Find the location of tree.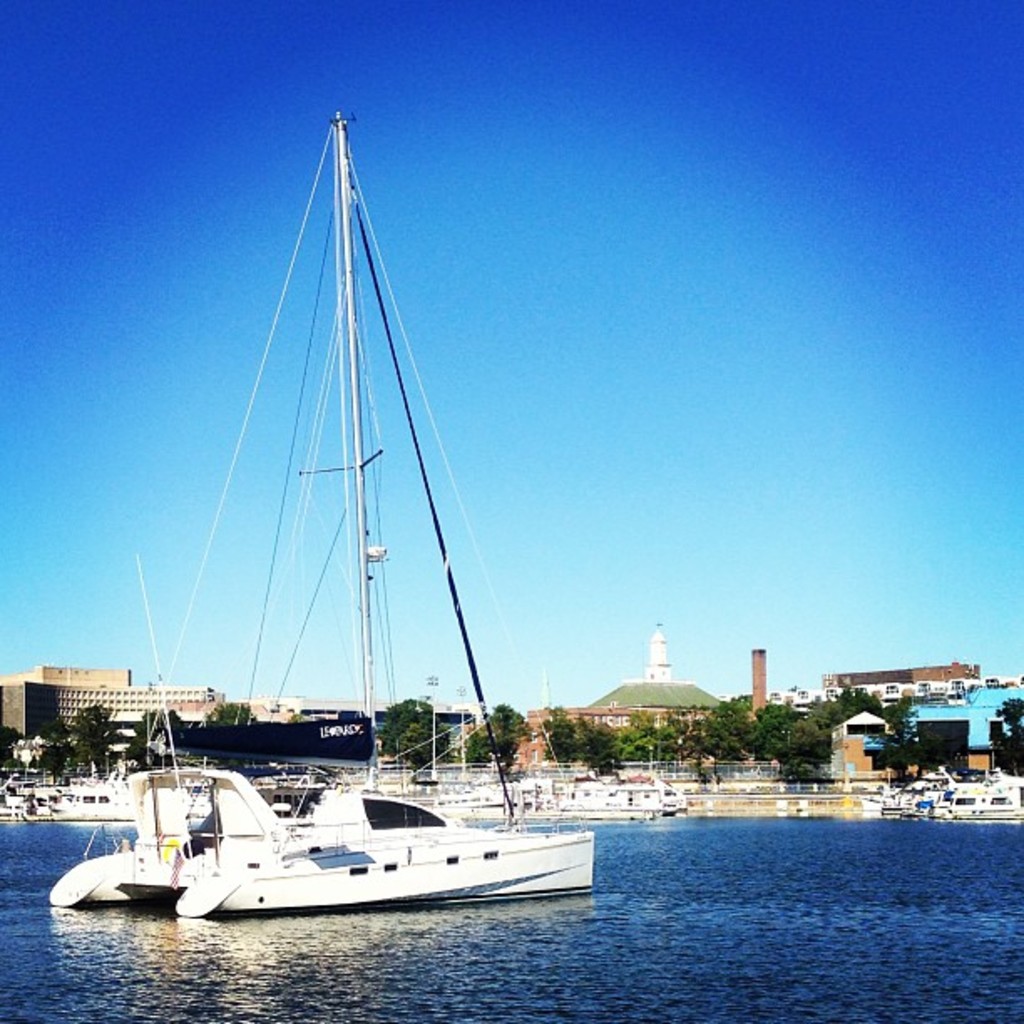
Location: x1=37, y1=736, x2=65, y2=781.
